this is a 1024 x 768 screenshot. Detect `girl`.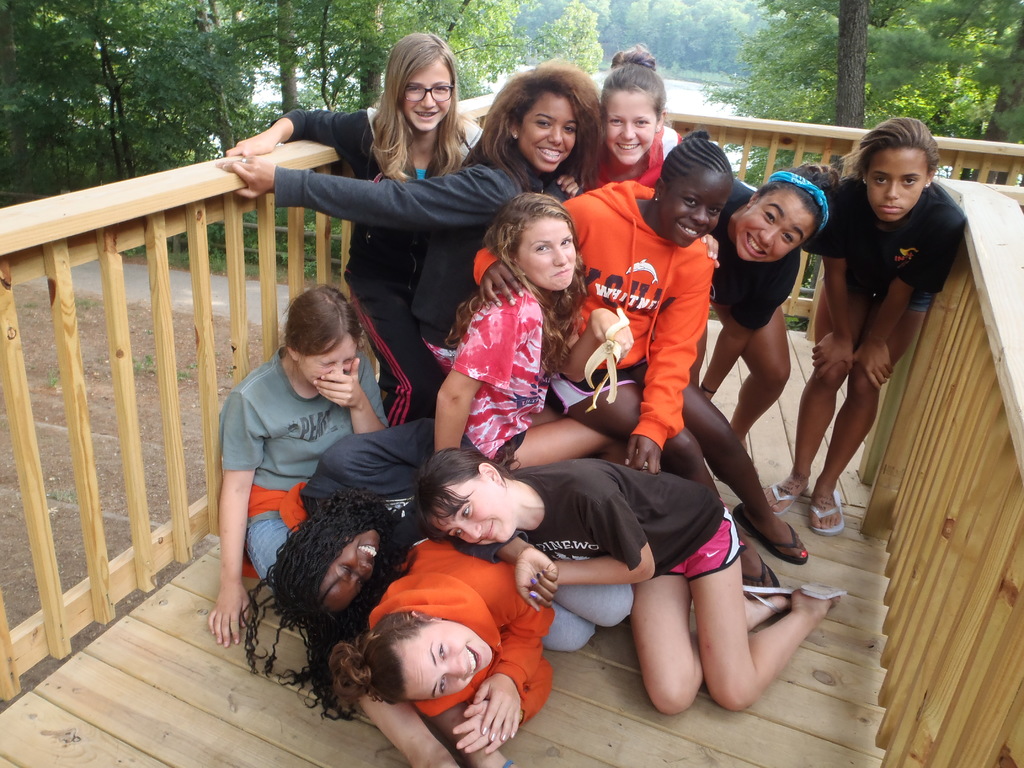
left=762, top=114, right=968, bottom=540.
